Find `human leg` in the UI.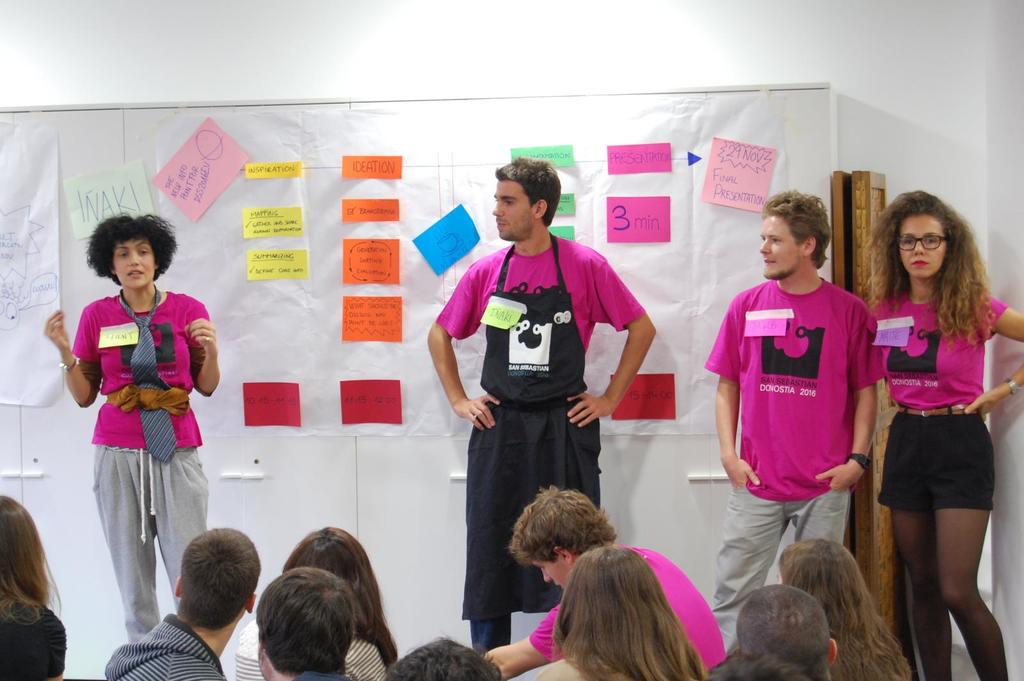
UI element at <bbox>871, 412, 951, 680</bbox>.
